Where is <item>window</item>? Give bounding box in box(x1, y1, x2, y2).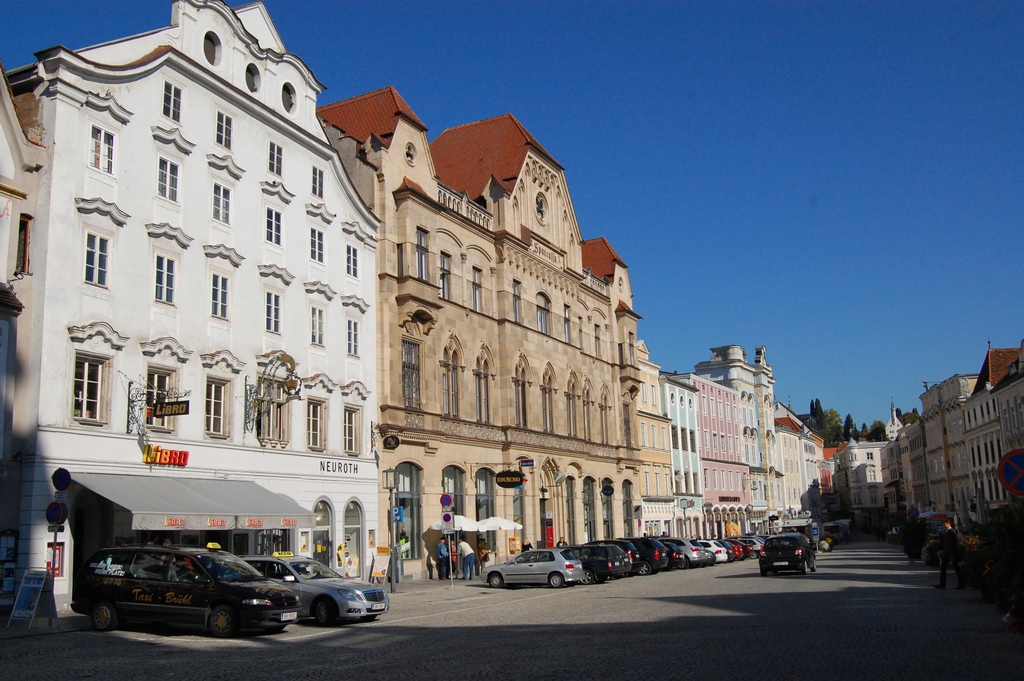
box(203, 381, 227, 432).
